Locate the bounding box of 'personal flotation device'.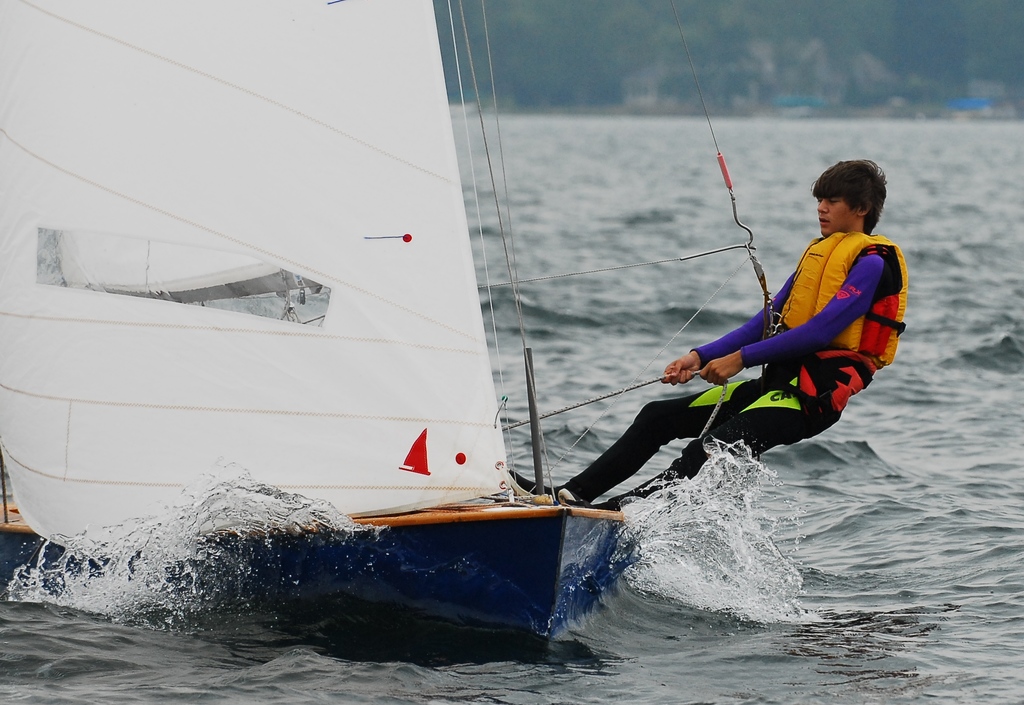
Bounding box: {"x1": 776, "y1": 229, "x2": 914, "y2": 373}.
